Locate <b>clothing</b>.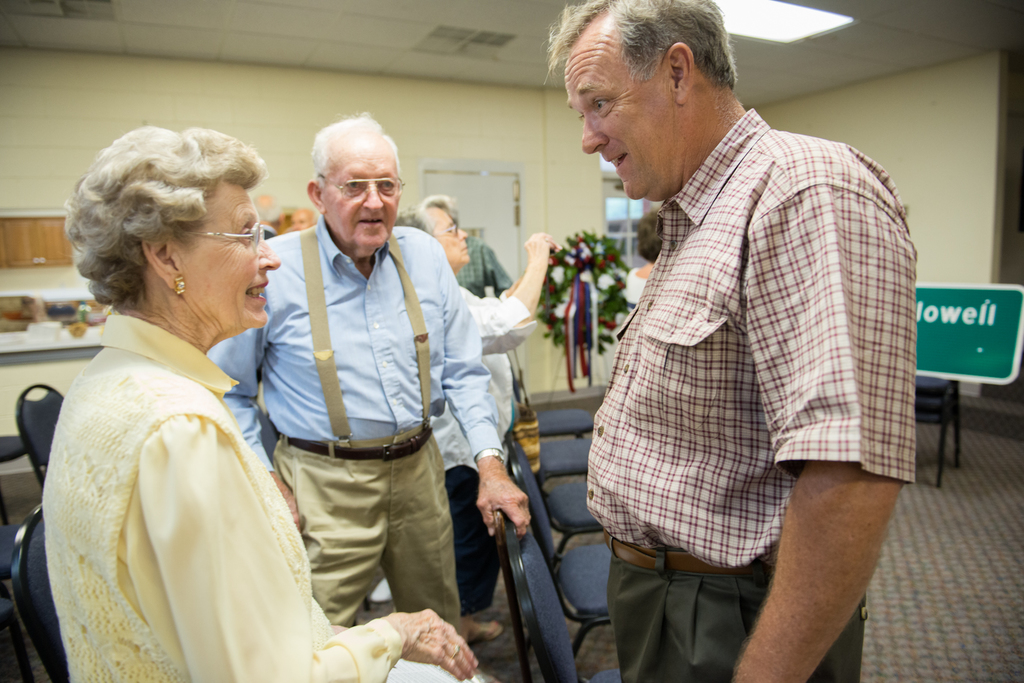
Bounding box: 211,220,504,640.
